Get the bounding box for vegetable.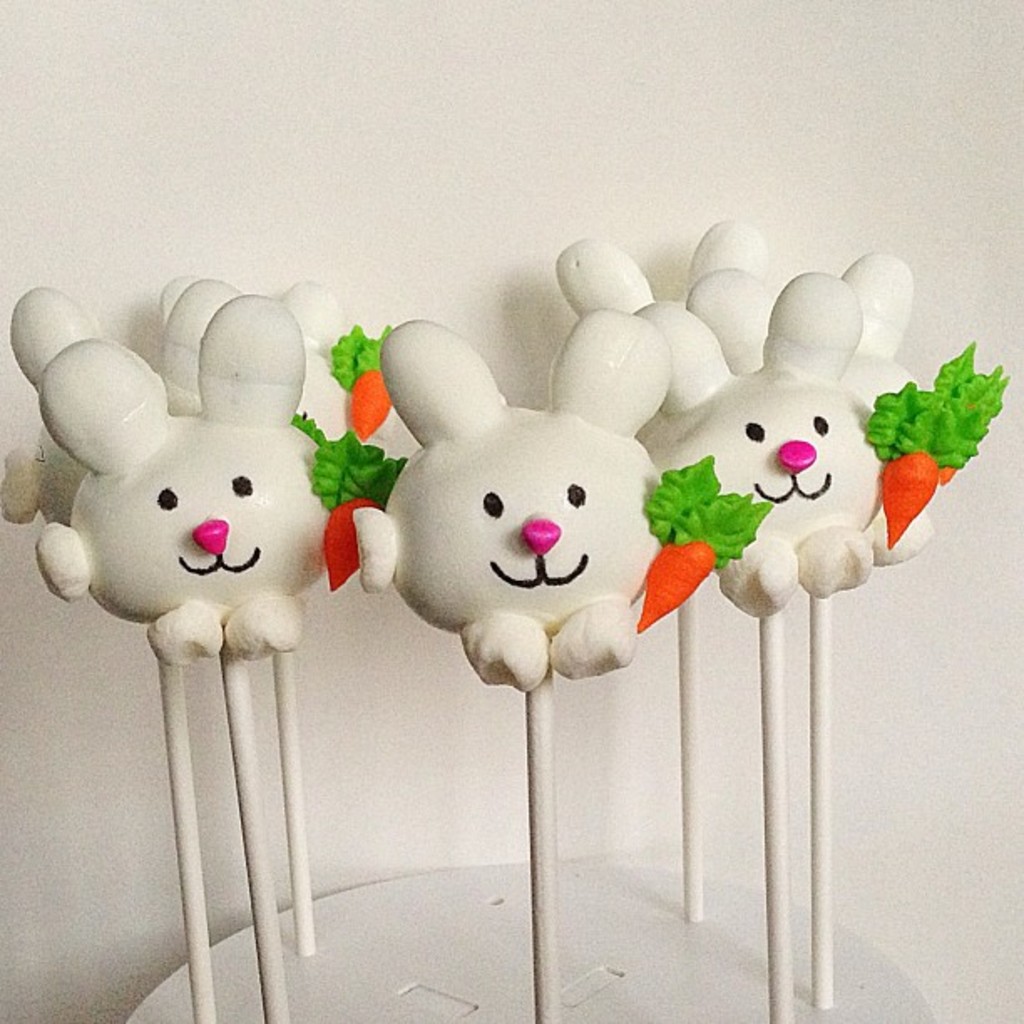
crop(636, 458, 770, 637).
